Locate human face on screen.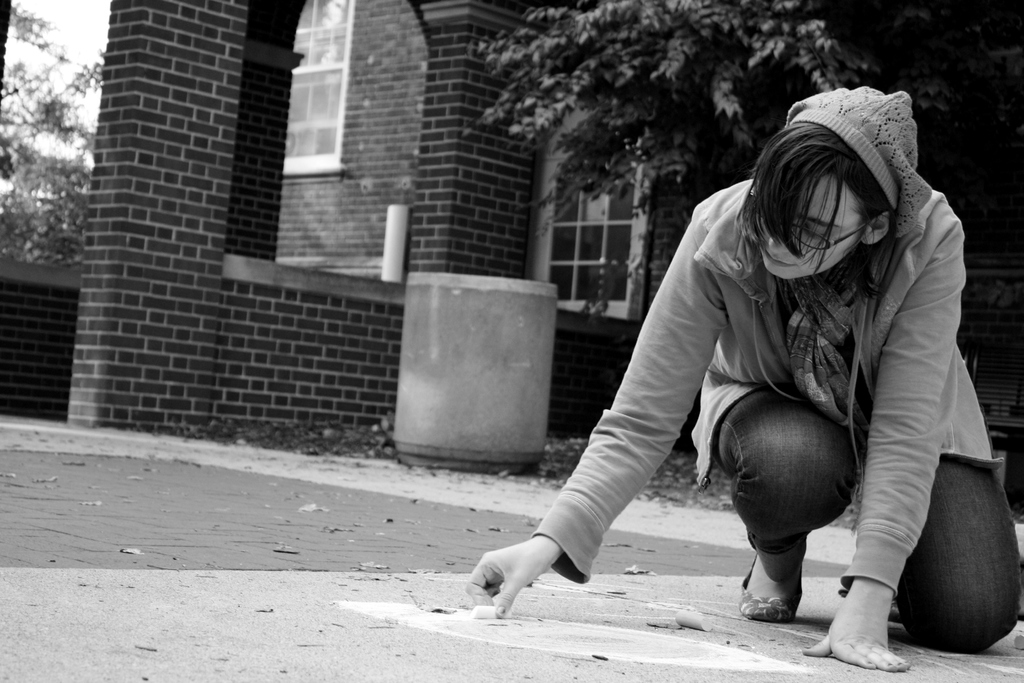
On screen at locate(757, 173, 869, 283).
